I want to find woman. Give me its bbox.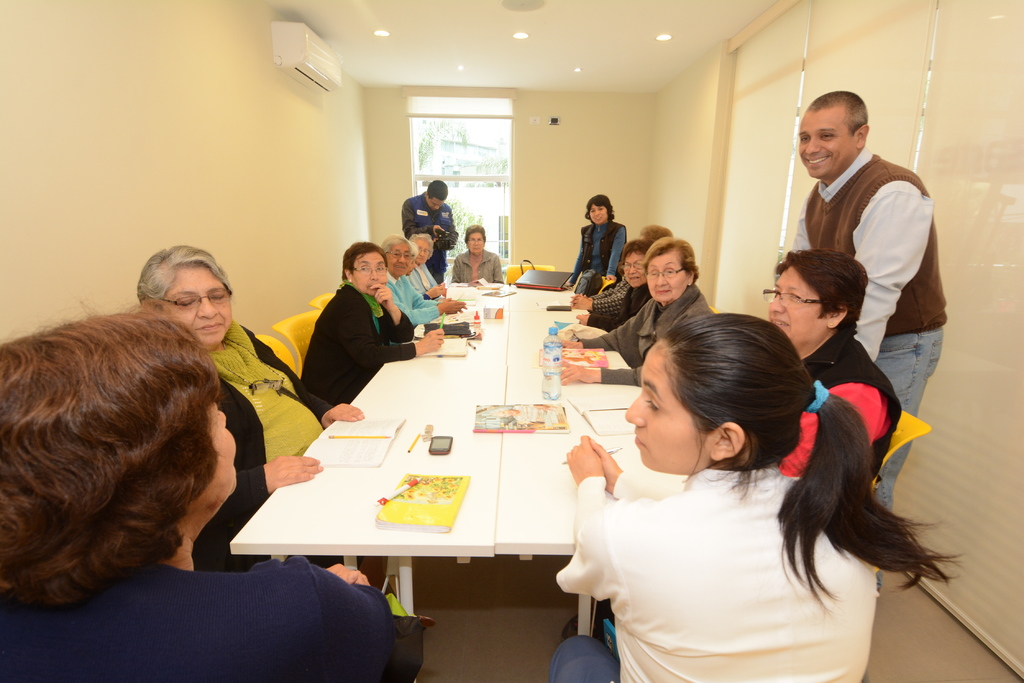
bbox=[559, 239, 716, 385].
